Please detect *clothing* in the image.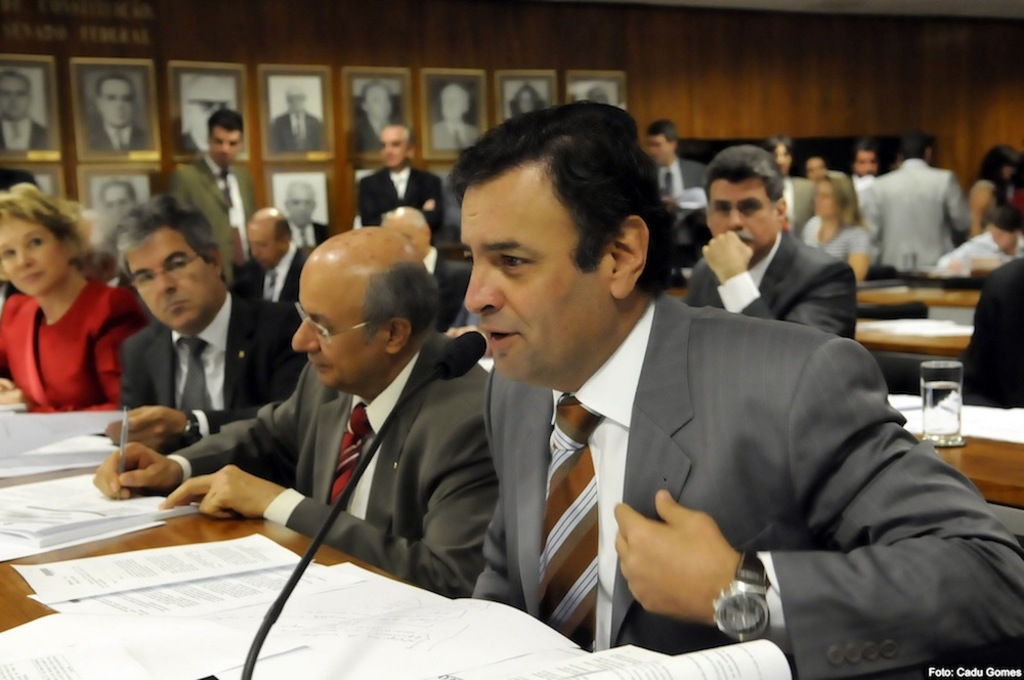
x1=355 y1=159 x2=452 y2=248.
